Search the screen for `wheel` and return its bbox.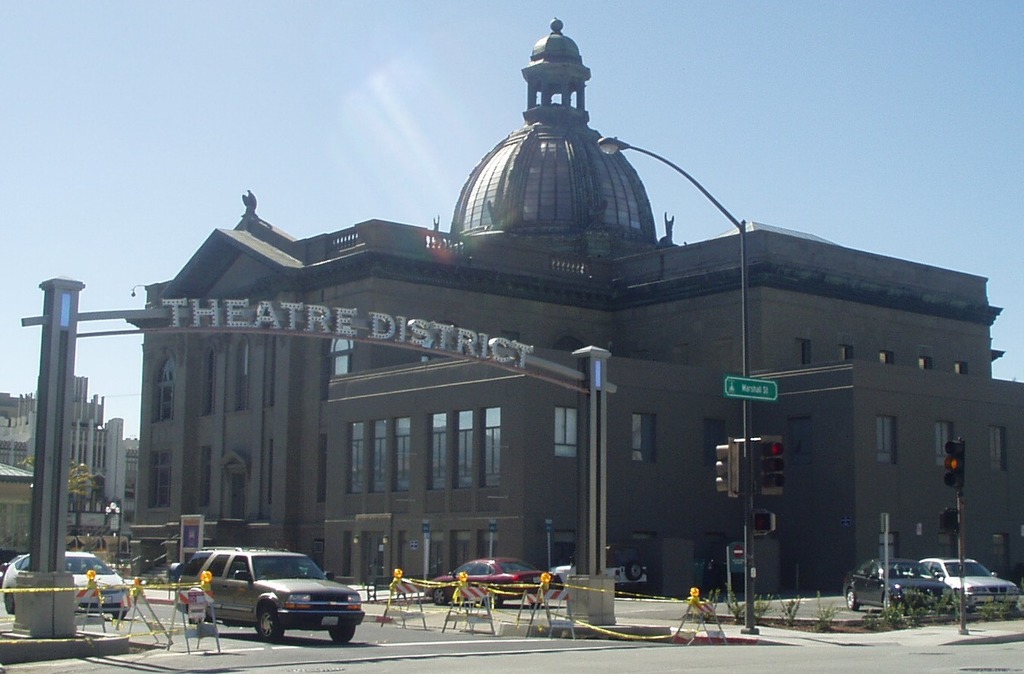
Found: l=331, t=626, r=355, b=644.
